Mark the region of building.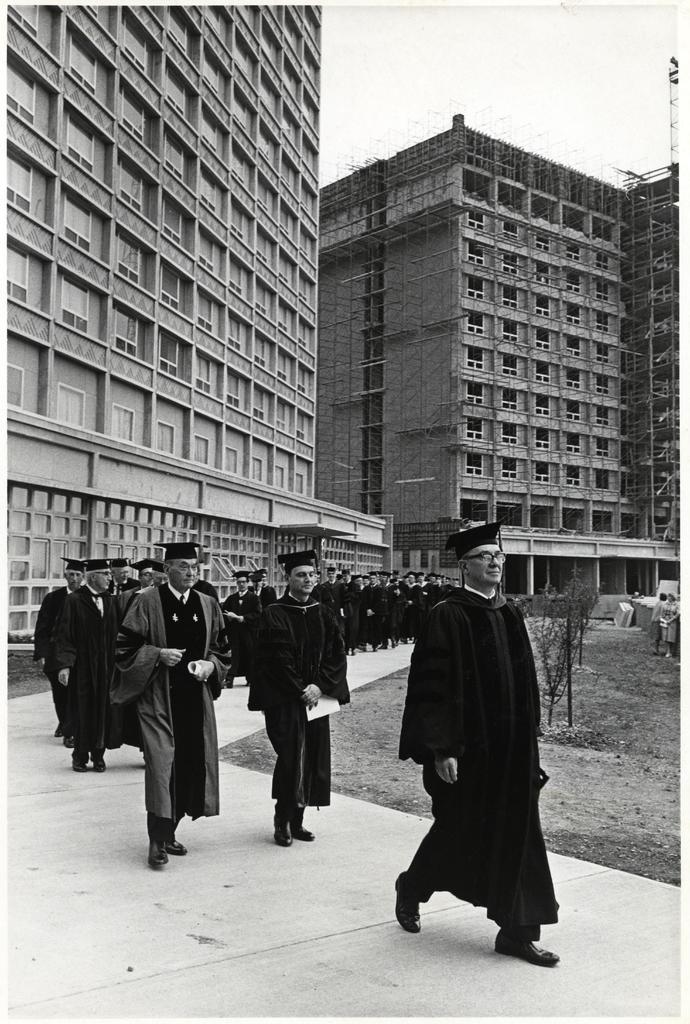
Region: select_region(0, 0, 689, 653).
